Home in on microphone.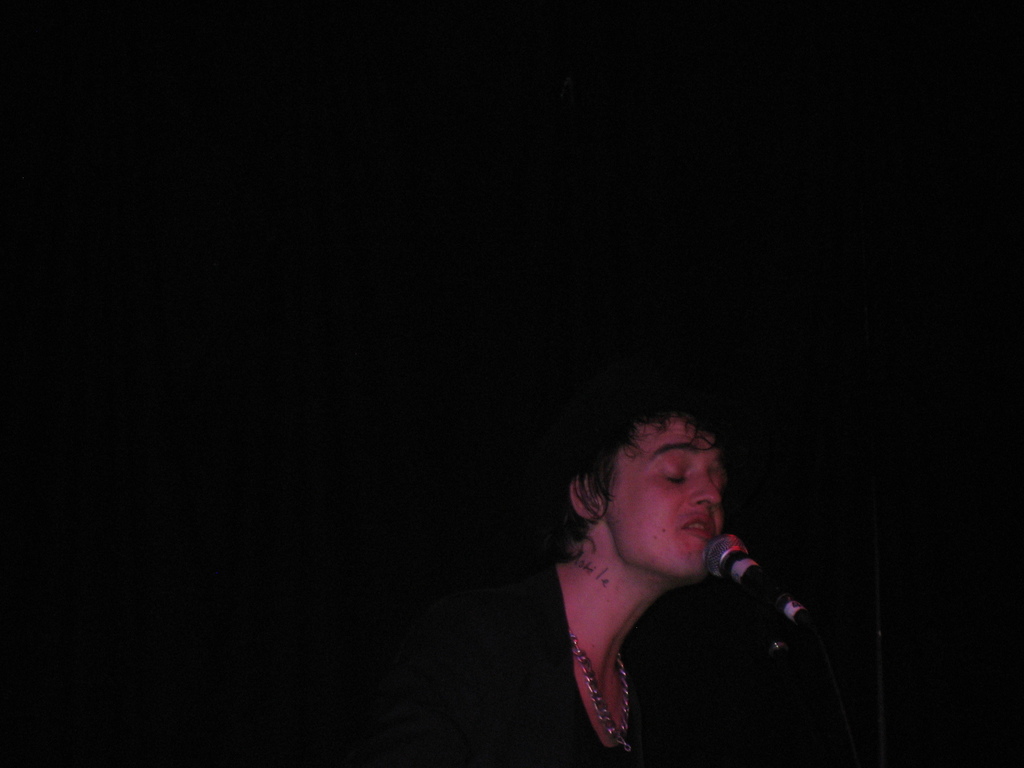
Homed in at 693 547 792 645.
